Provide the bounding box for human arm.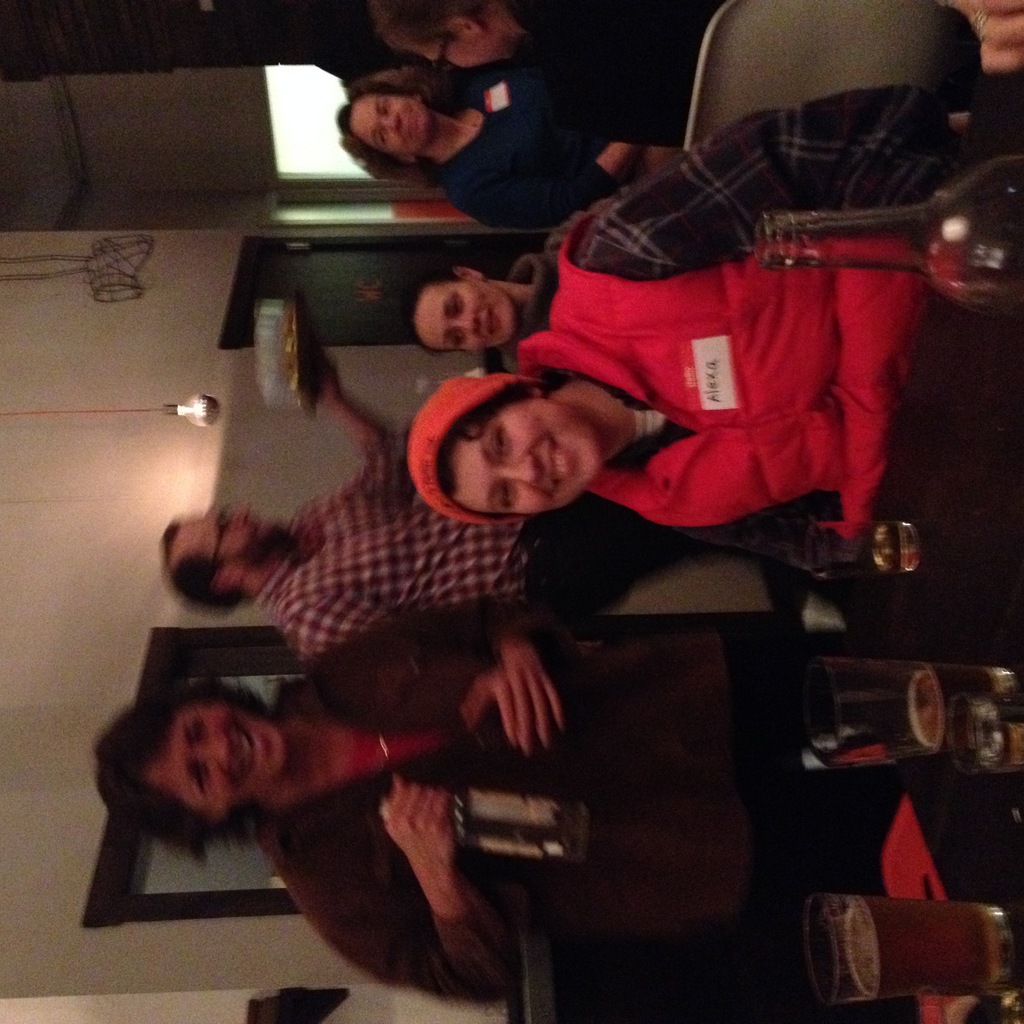
574 99 1023 264.
